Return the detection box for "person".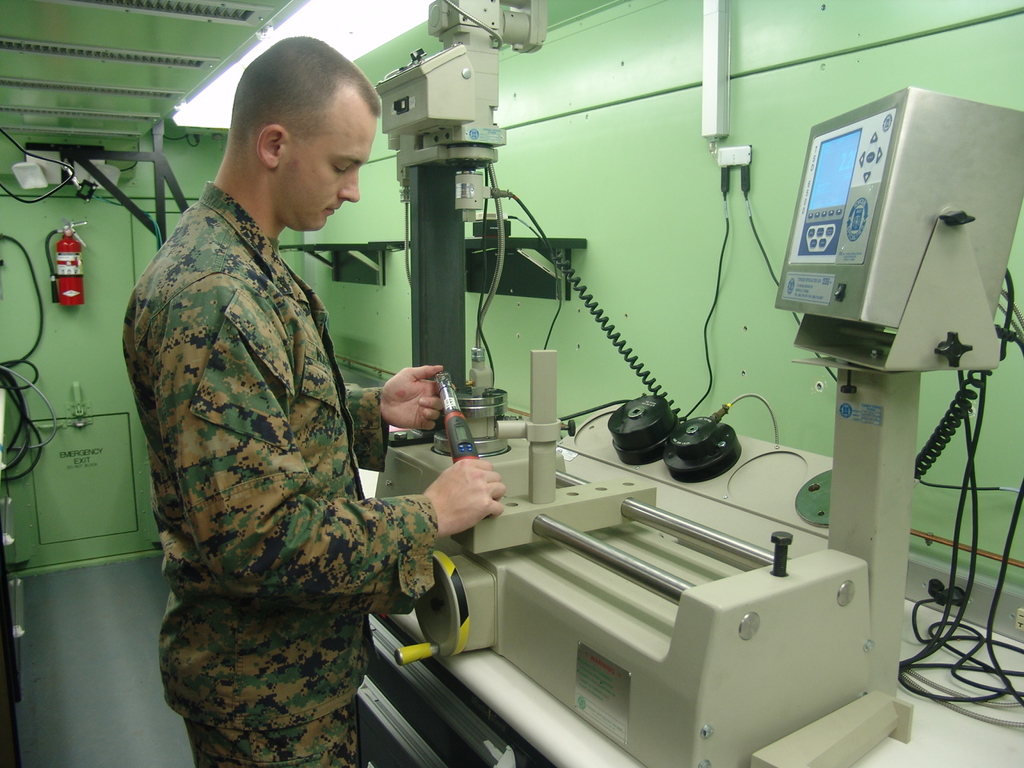
bbox=(127, 50, 452, 759).
